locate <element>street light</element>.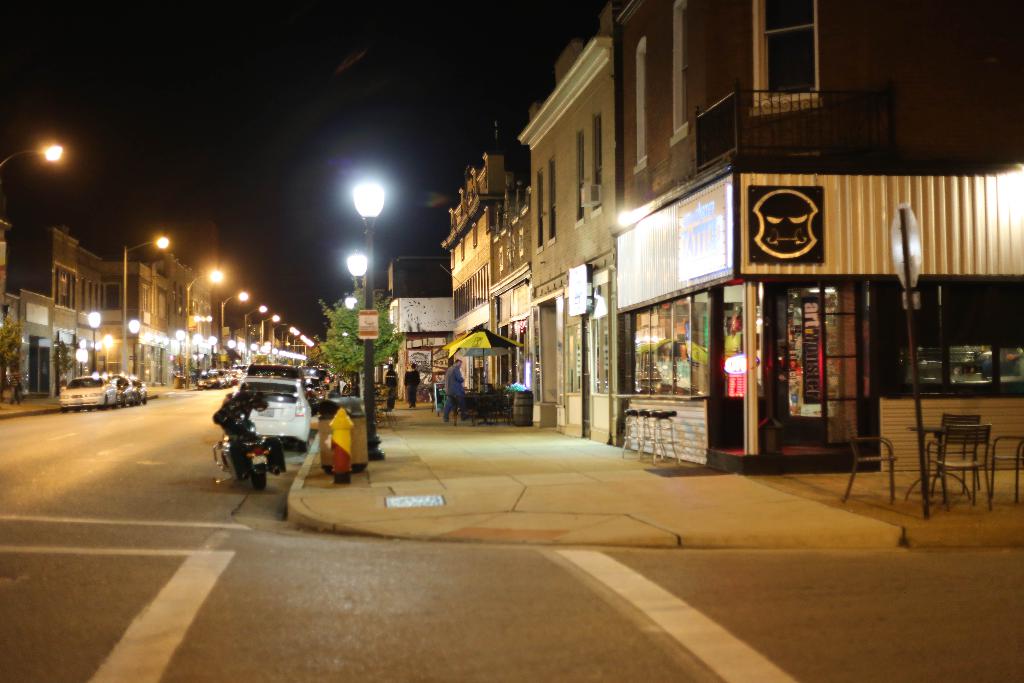
Bounding box: x1=342 y1=292 x2=361 y2=395.
